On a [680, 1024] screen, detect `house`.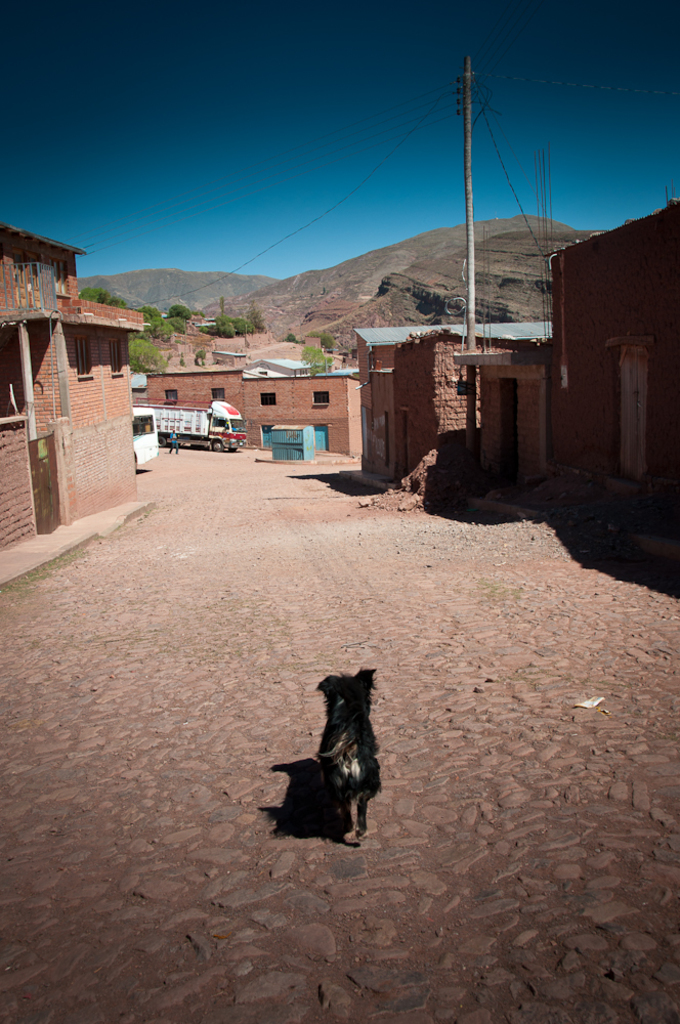
385 327 520 479.
